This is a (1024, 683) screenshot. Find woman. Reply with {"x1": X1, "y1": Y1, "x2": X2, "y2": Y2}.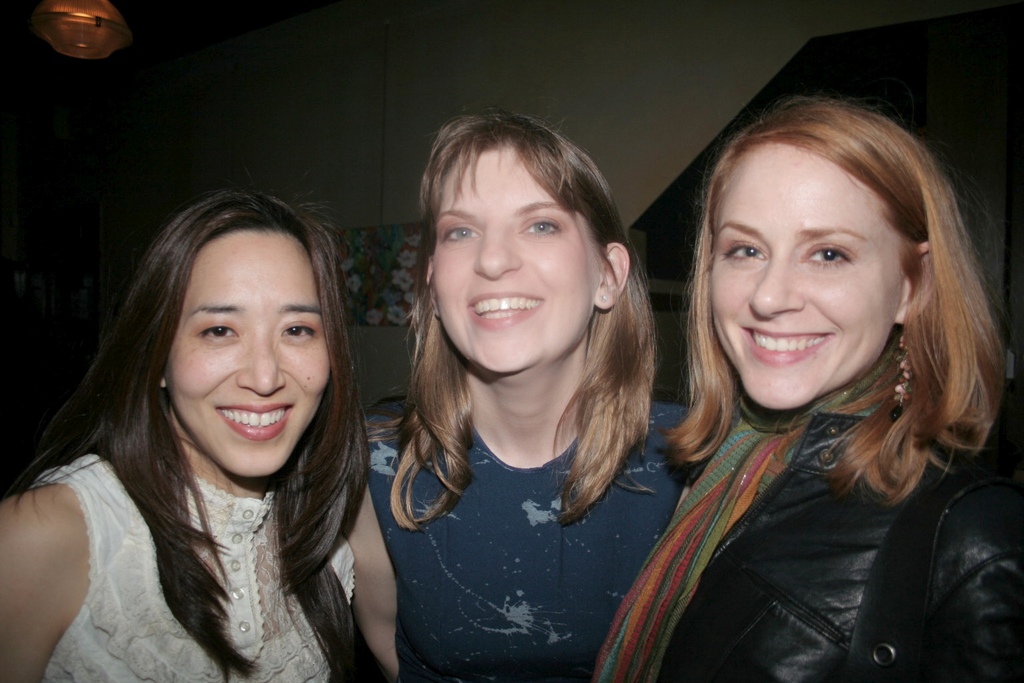
{"x1": 5, "y1": 183, "x2": 375, "y2": 682}.
